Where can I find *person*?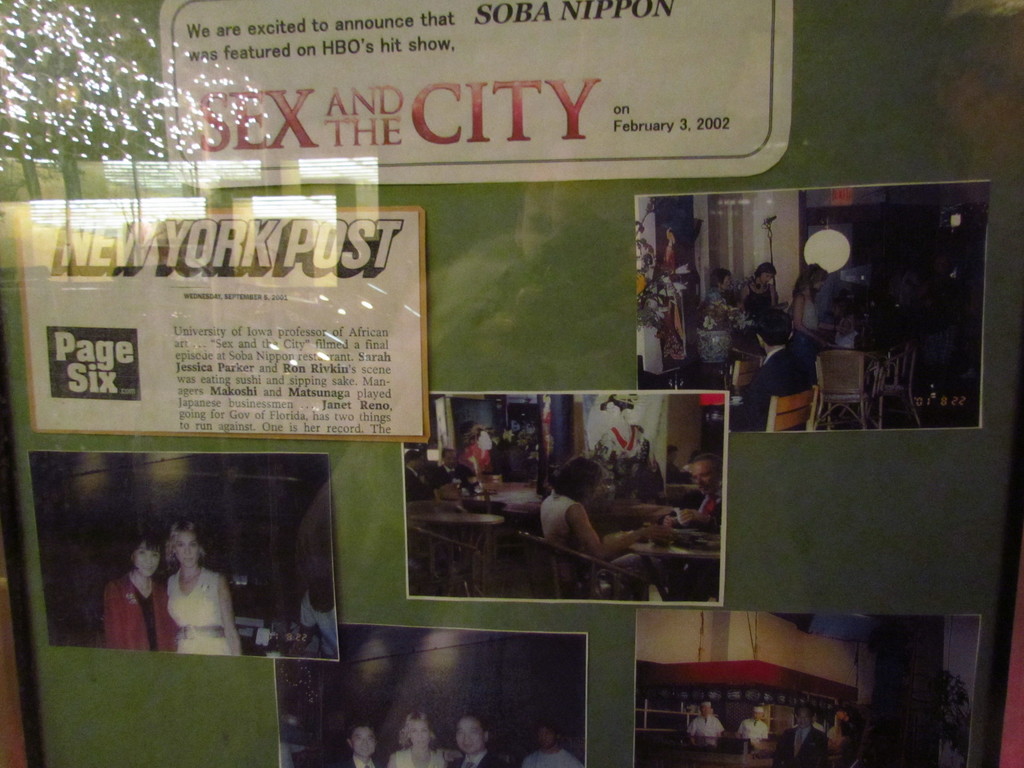
You can find it at 539,453,677,598.
